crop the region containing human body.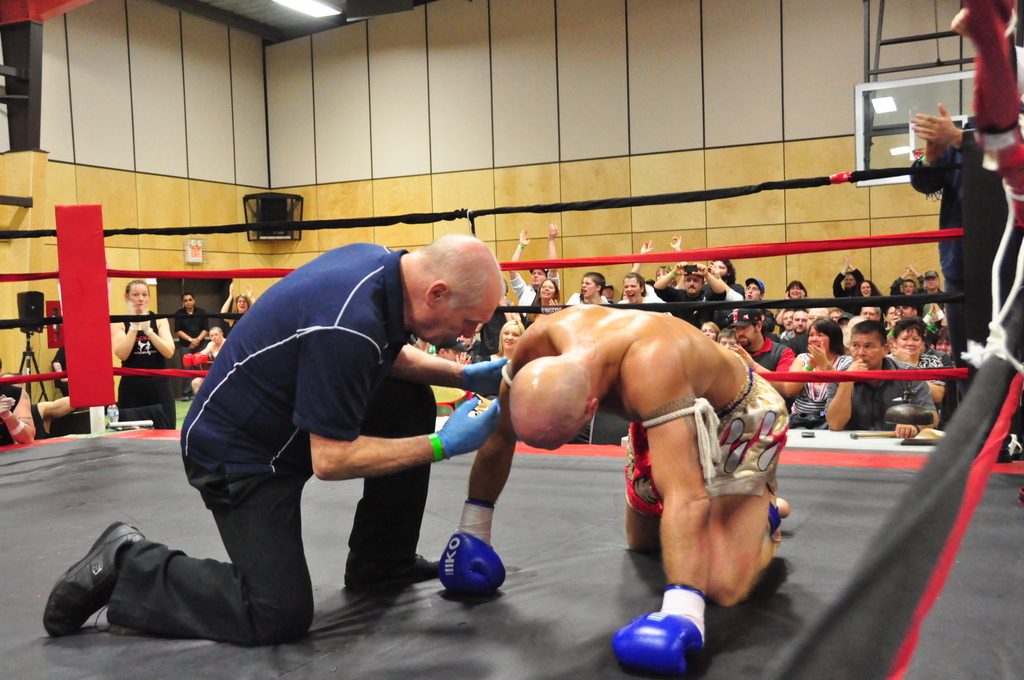
Crop region: rect(43, 234, 508, 636).
